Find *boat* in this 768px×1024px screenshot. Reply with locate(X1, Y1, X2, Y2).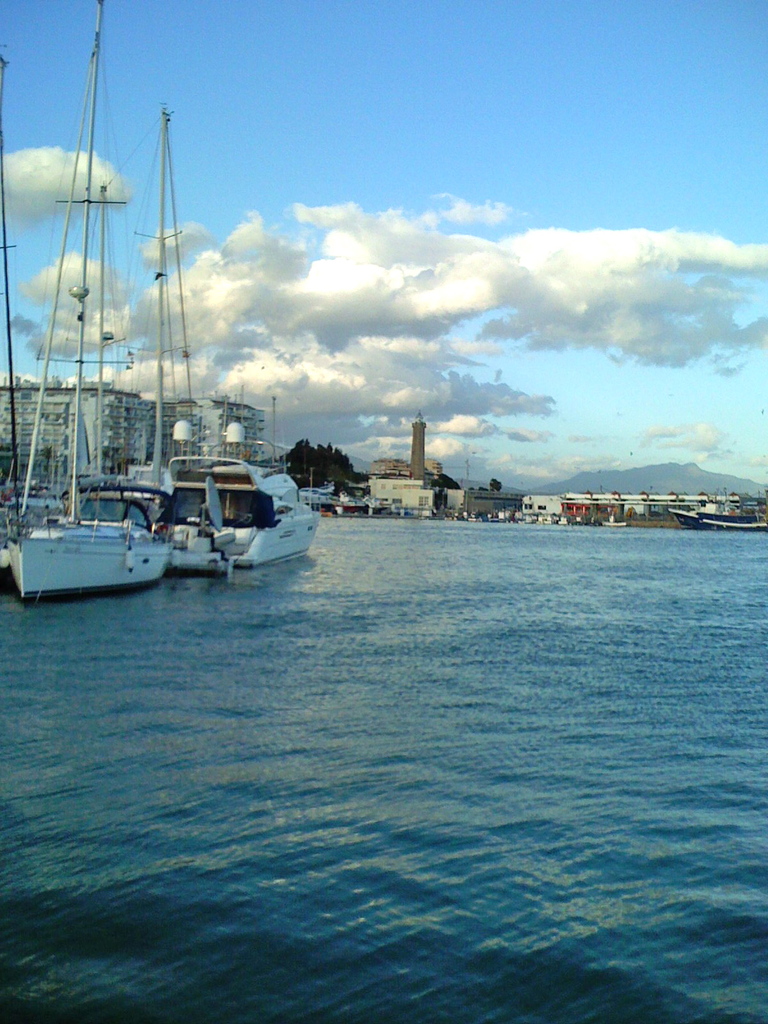
locate(665, 492, 767, 531).
